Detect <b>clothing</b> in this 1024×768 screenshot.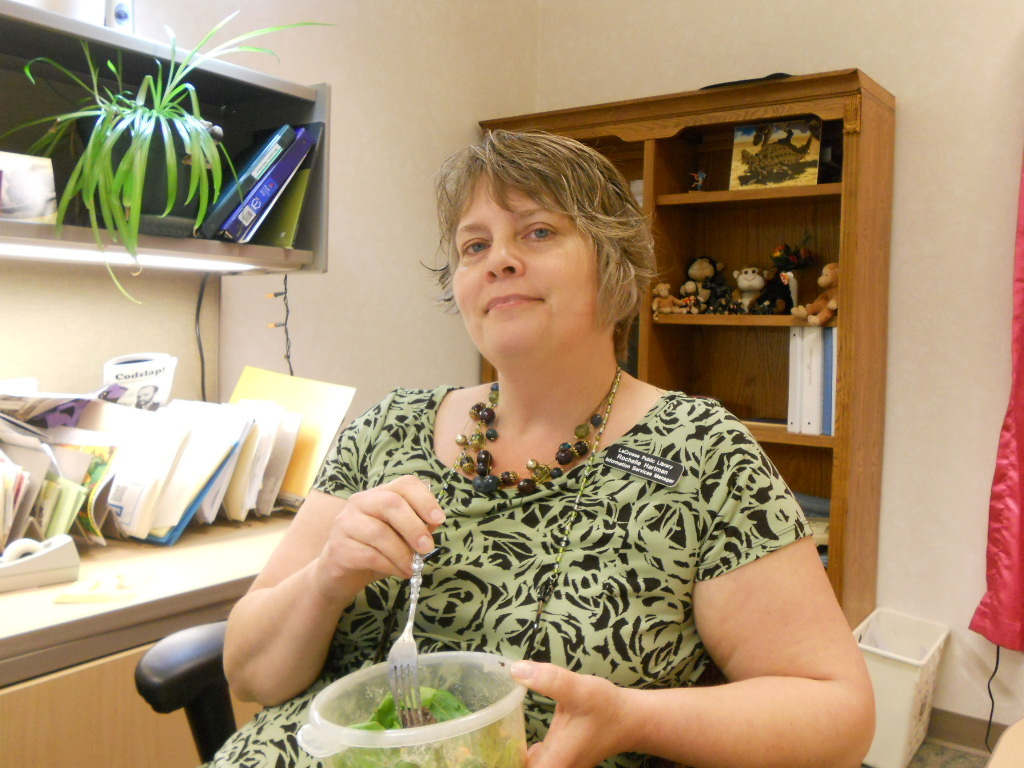
Detection: [left=310, top=334, right=825, bottom=736].
